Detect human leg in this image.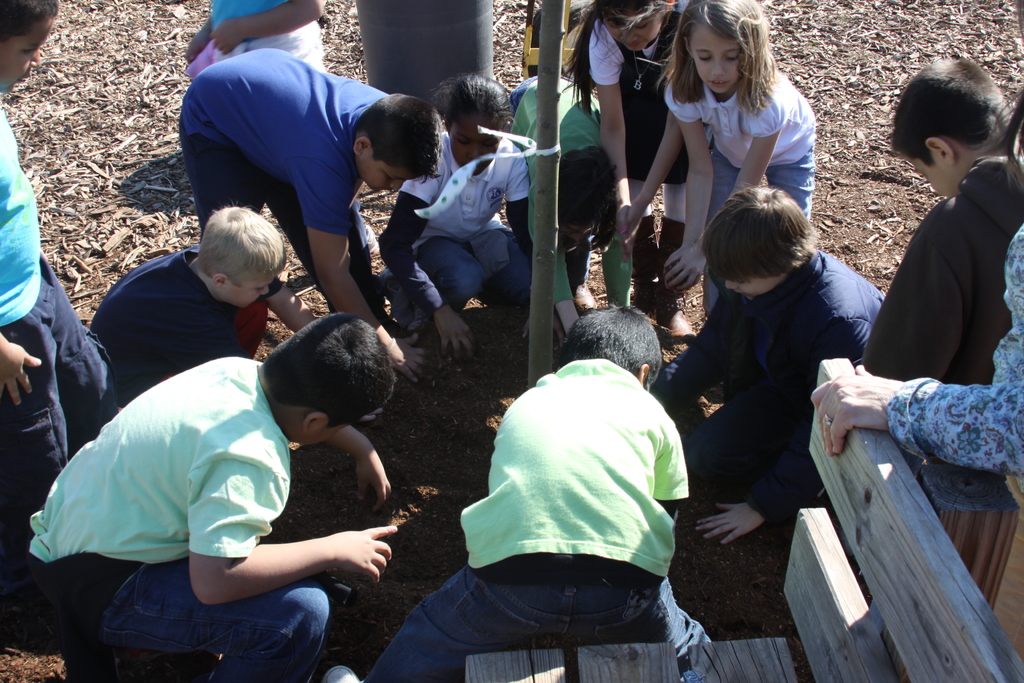
Detection: 323/563/509/682.
